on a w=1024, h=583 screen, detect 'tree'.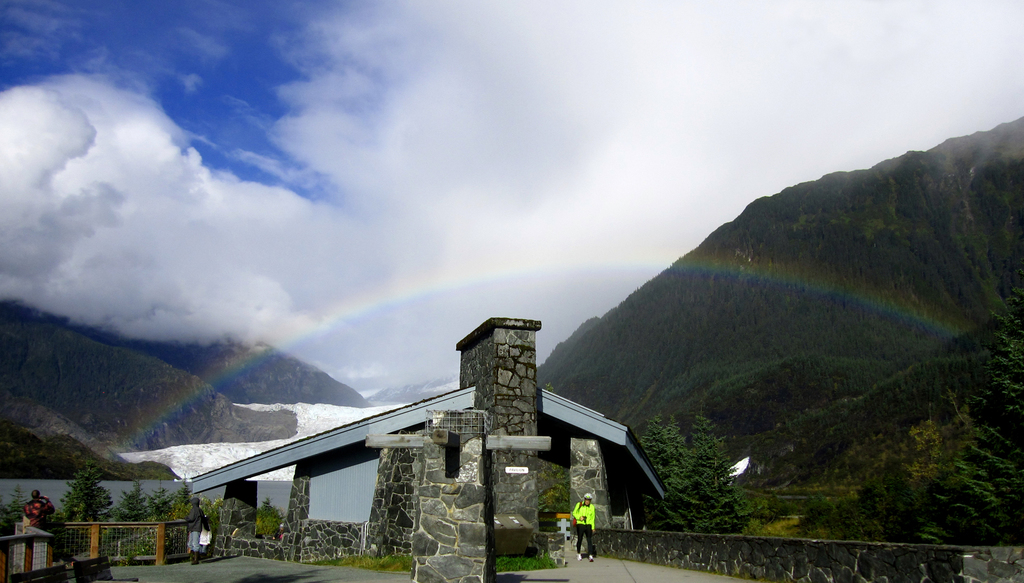
(left=56, top=459, right=115, bottom=522).
